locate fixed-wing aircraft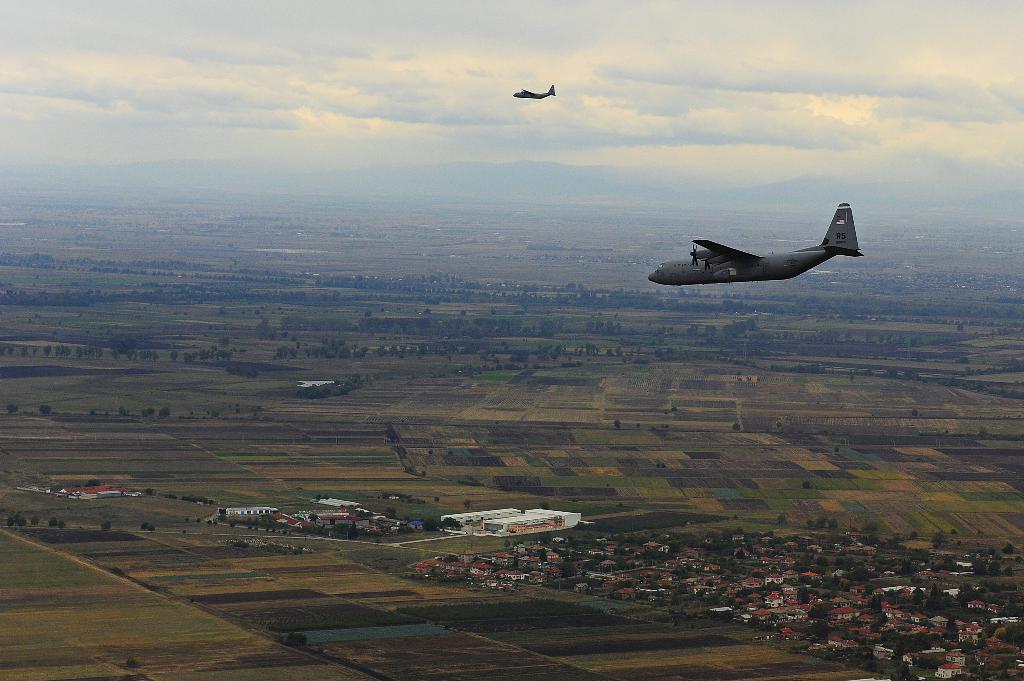
left=644, top=198, right=870, bottom=287
